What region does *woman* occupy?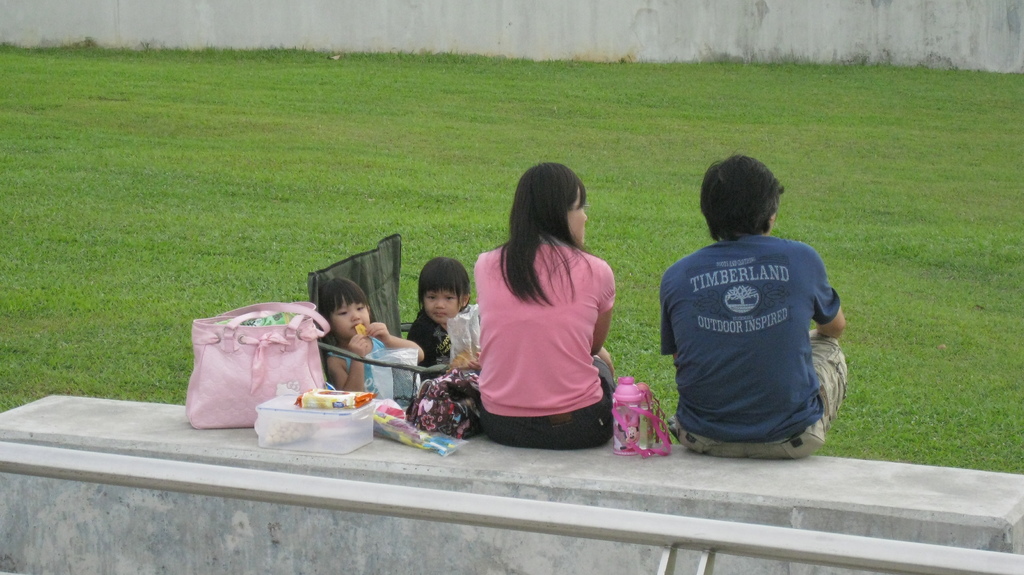
<bbox>471, 162, 620, 448</bbox>.
